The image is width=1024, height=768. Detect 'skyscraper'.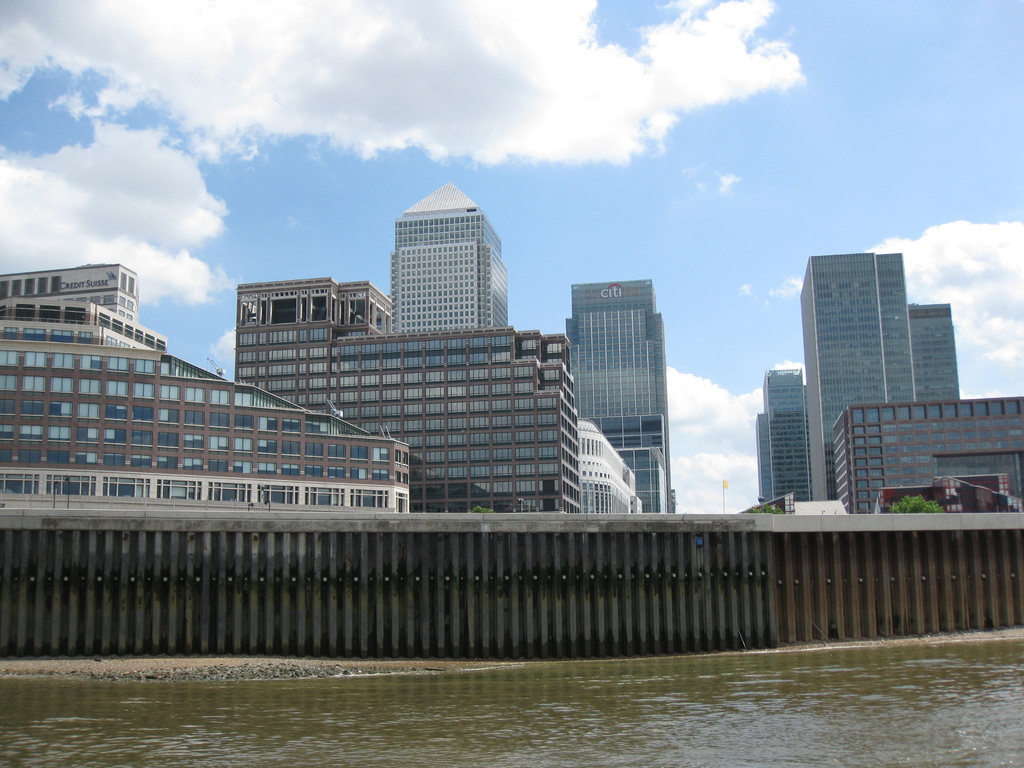
Detection: <region>794, 252, 920, 501</region>.
